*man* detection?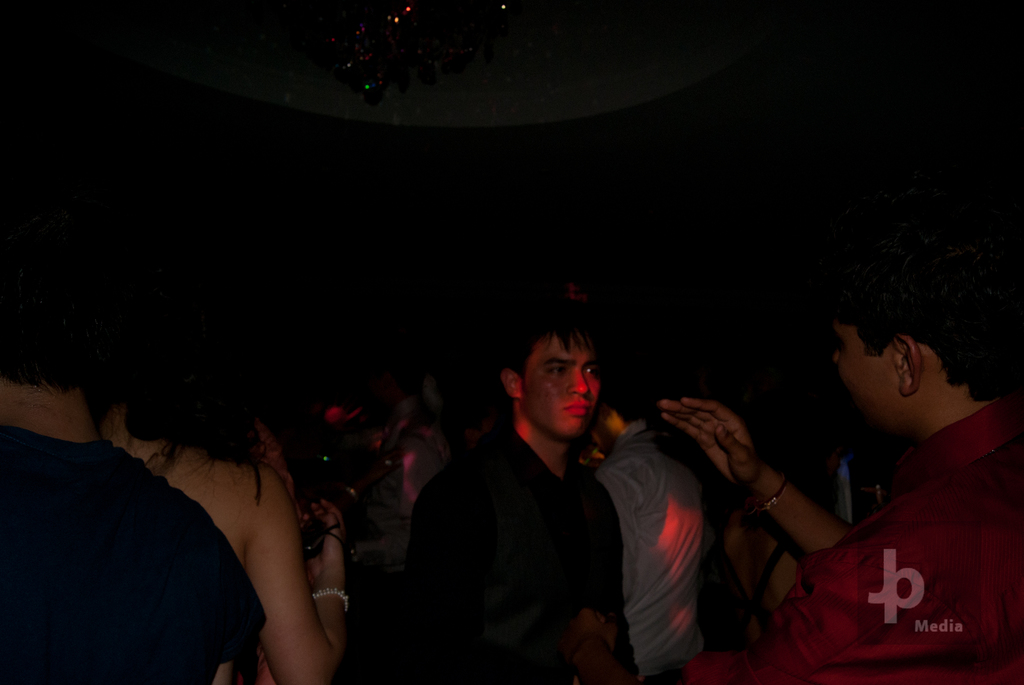
[400, 313, 692, 675]
